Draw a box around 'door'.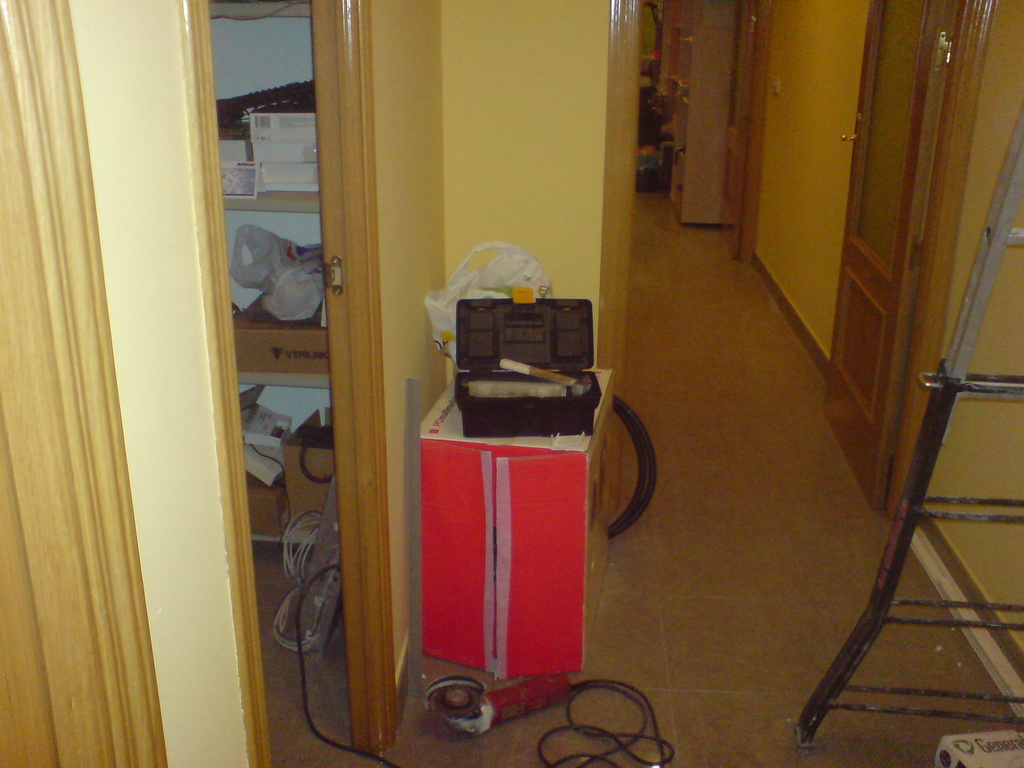
(x1=717, y1=0, x2=758, y2=263).
